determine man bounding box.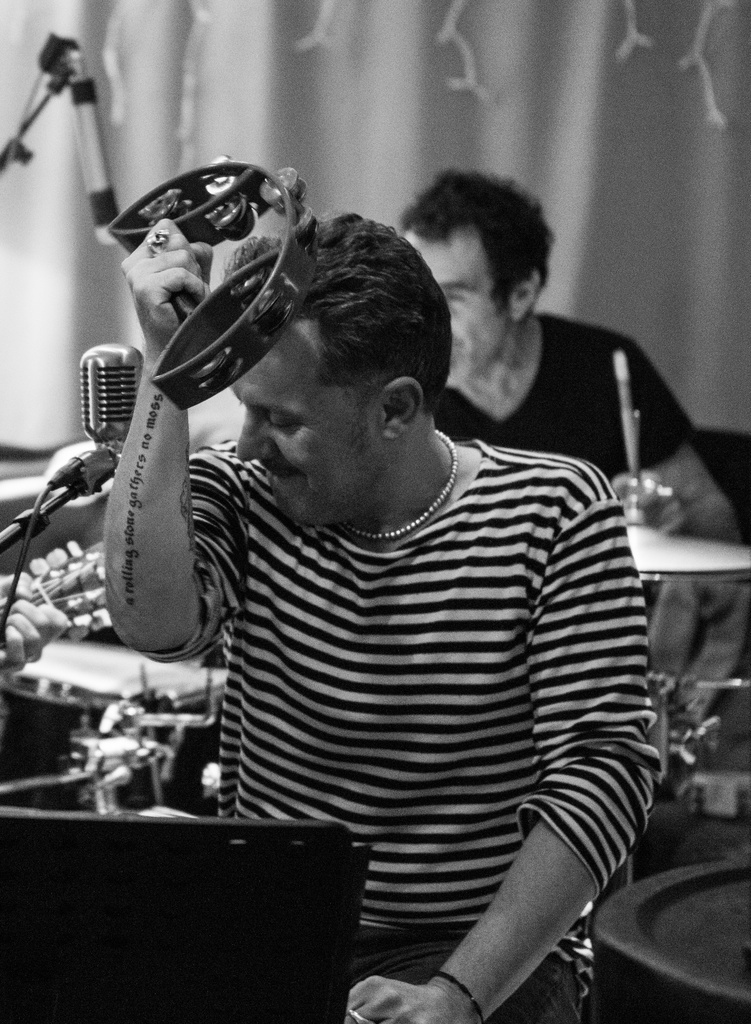
Determined: rect(382, 161, 742, 552).
